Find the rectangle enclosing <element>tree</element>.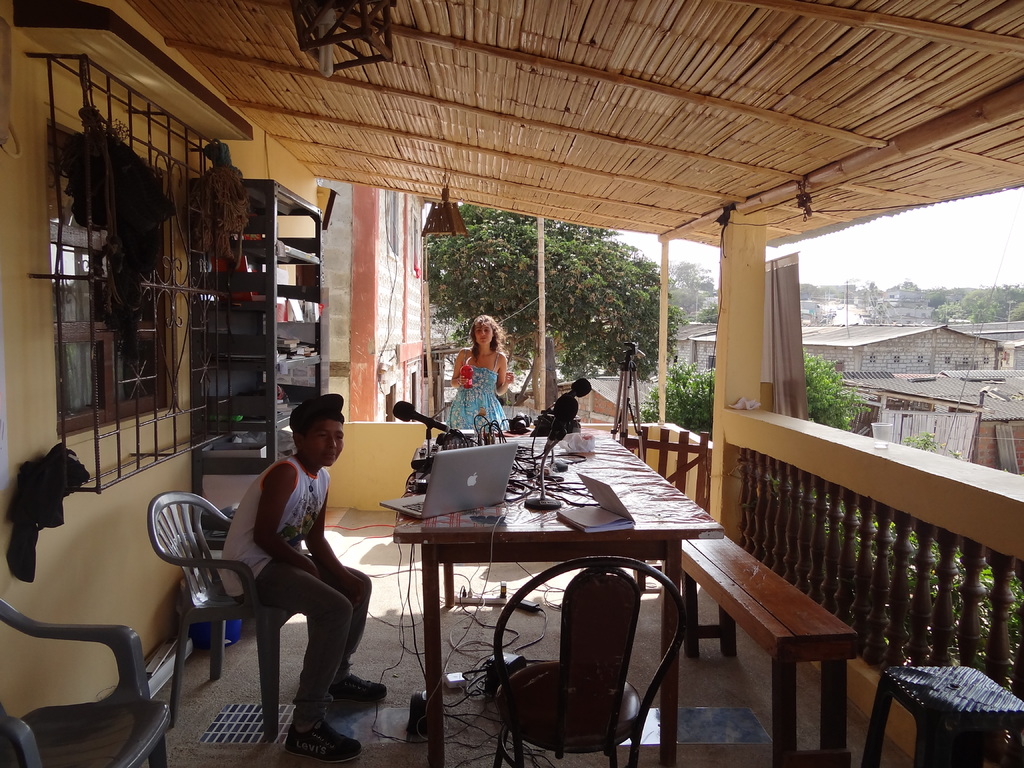
645/358/865/444.
